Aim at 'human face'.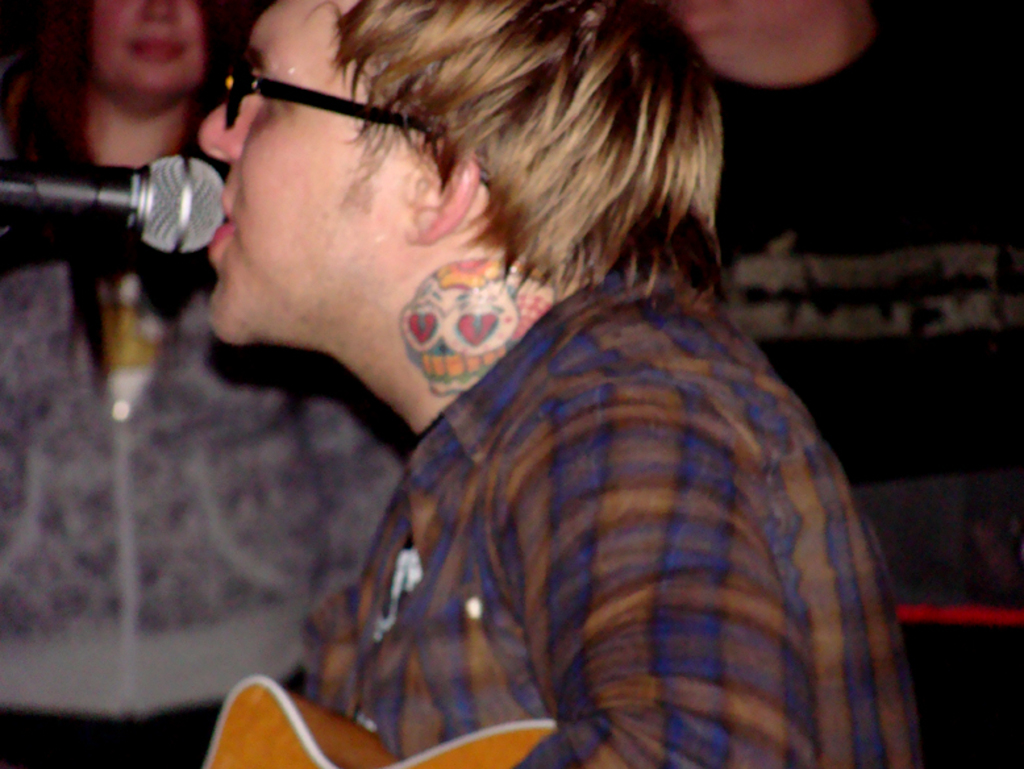
Aimed at {"left": 91, "top": 0, "right": 205, "bottom": 91}.
